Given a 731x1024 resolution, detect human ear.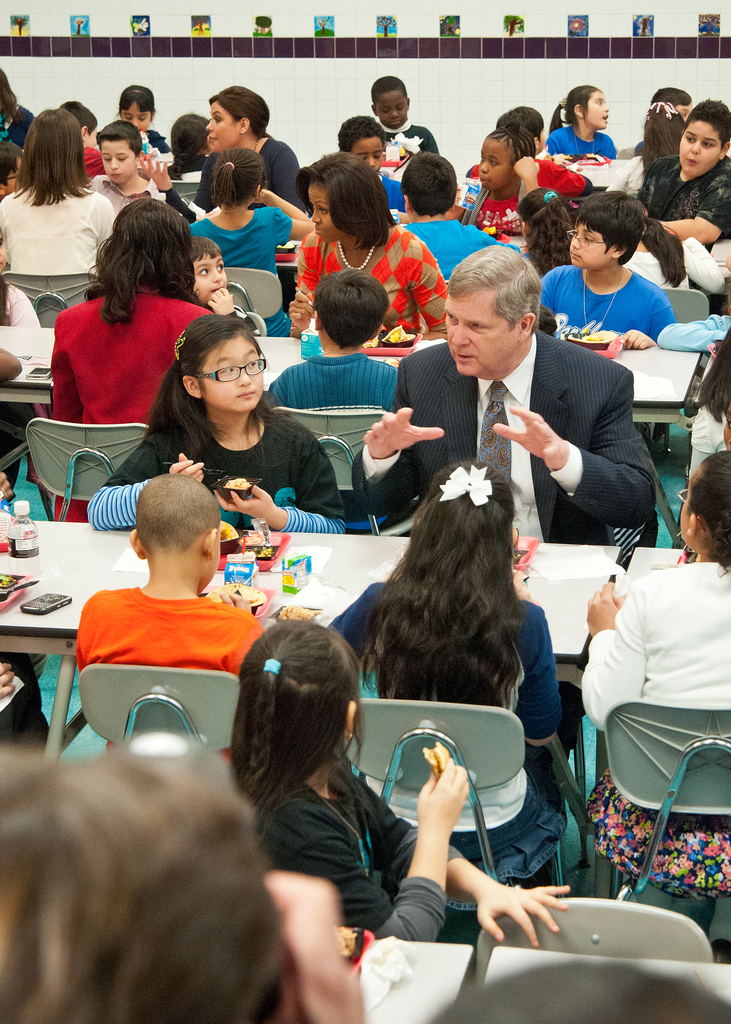
detection(136, 149, 145, 163).
